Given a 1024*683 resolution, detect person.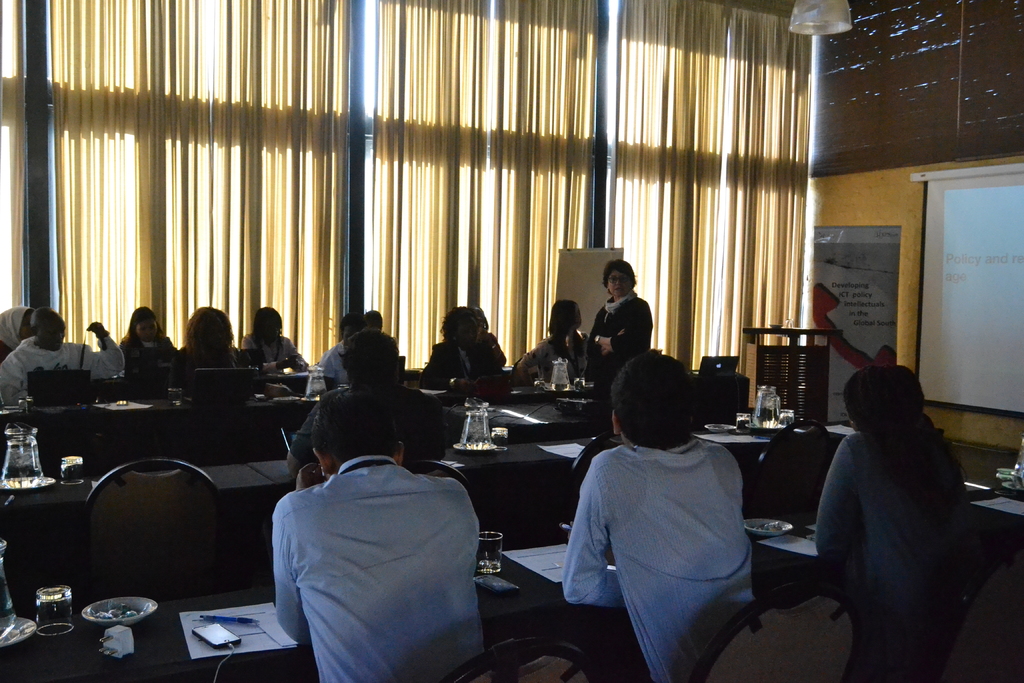
x1=816 y1=361 x2=988 y2=682.
